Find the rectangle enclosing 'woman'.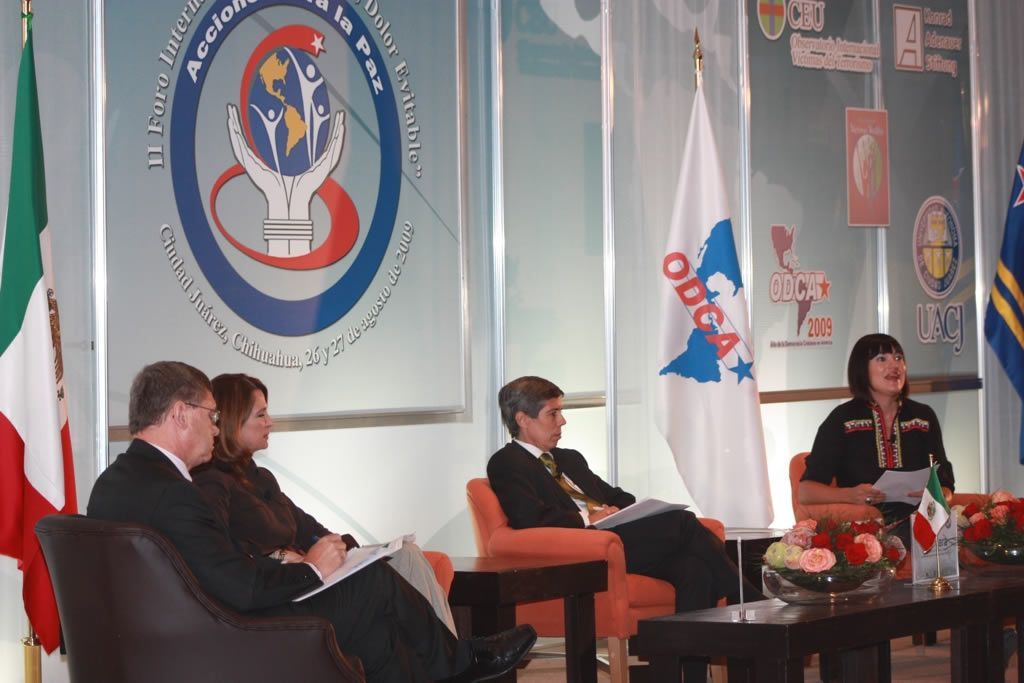
x1=190, y1=369, x2=535, y2=682.
